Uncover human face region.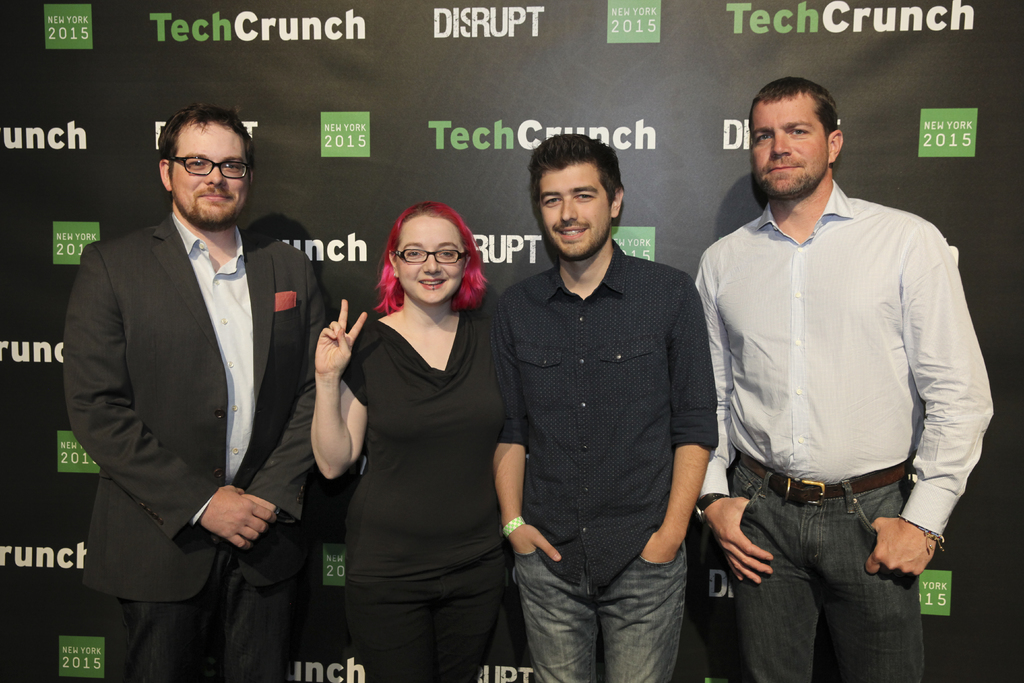
Uncovered: rect(540, 170, 616, 265).
